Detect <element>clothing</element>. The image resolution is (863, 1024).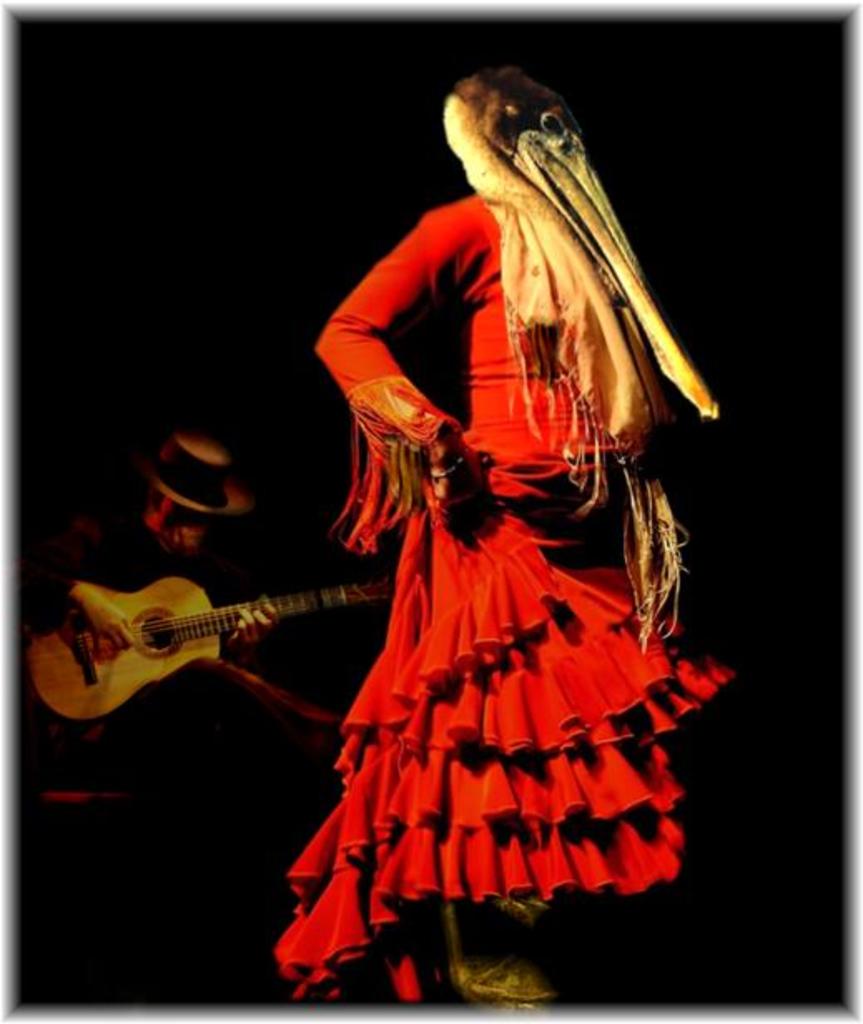
select_region(304, 185, 777, 1009).
